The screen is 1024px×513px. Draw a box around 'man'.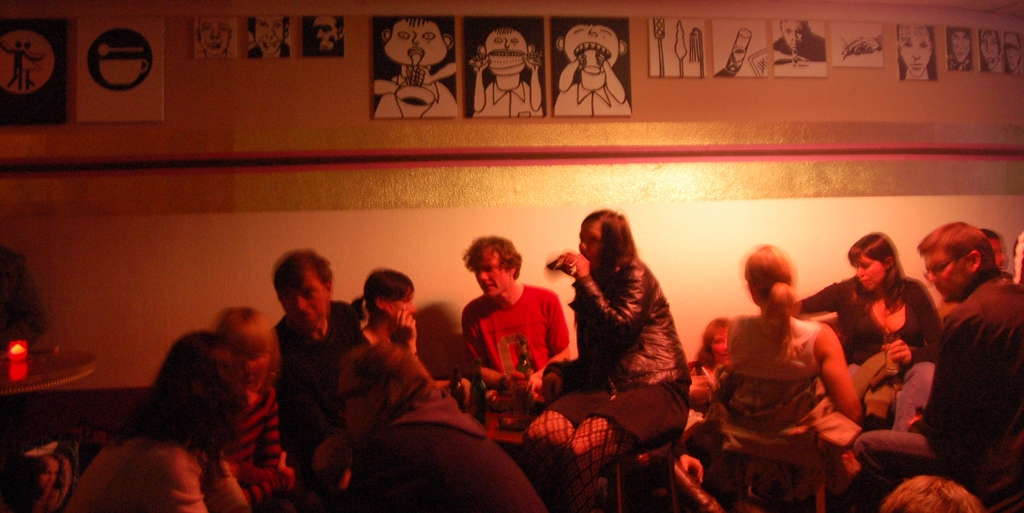
271 250 364 467.
